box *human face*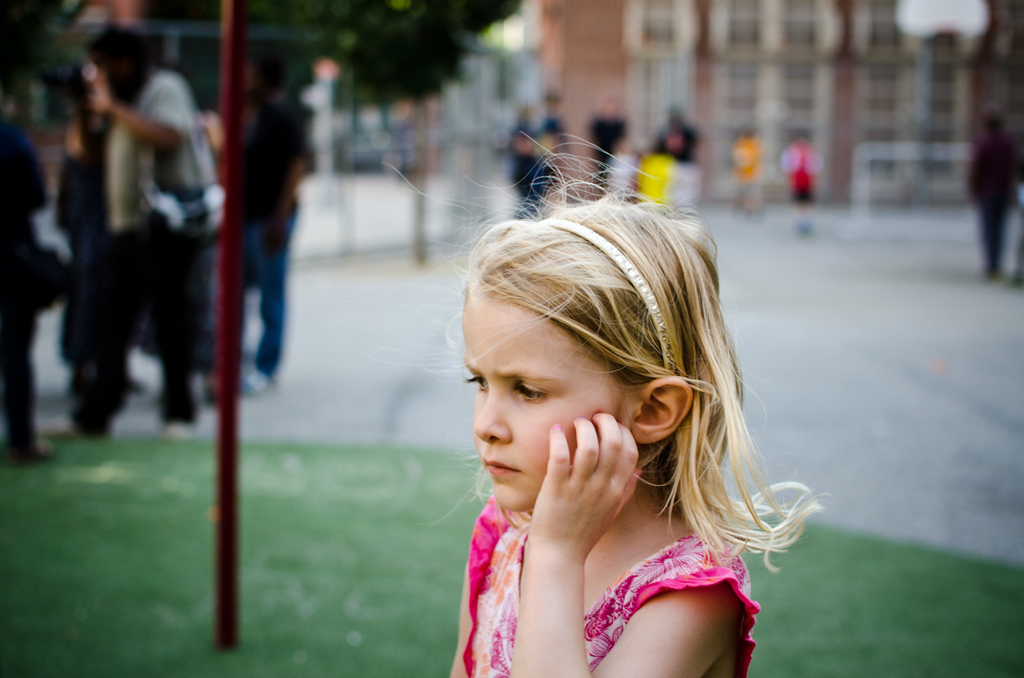
rect(463, 288, 628, 512)
